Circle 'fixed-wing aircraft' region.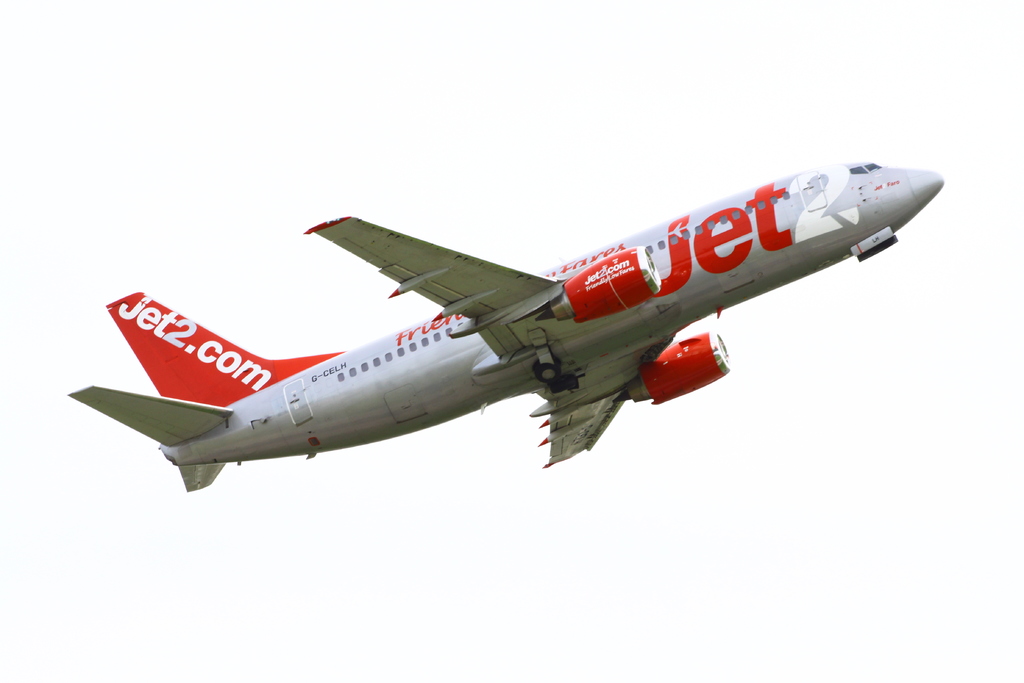
Region: pyautogui.locateOnScreen(63, 183, 952, 490).
